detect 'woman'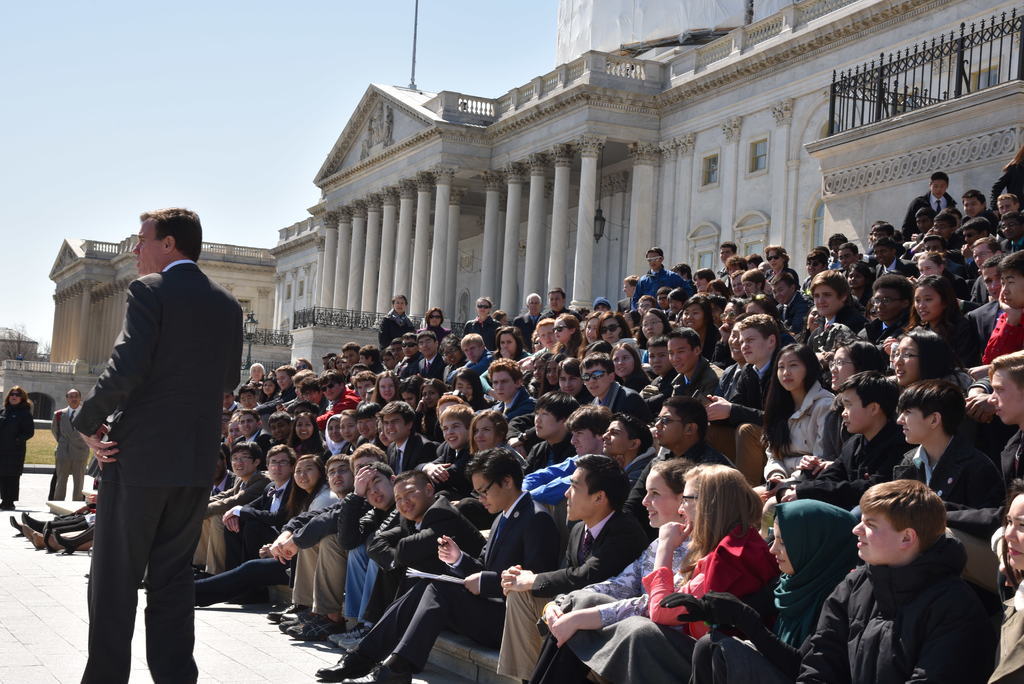
bbox=(552, 313, 584, 361)
